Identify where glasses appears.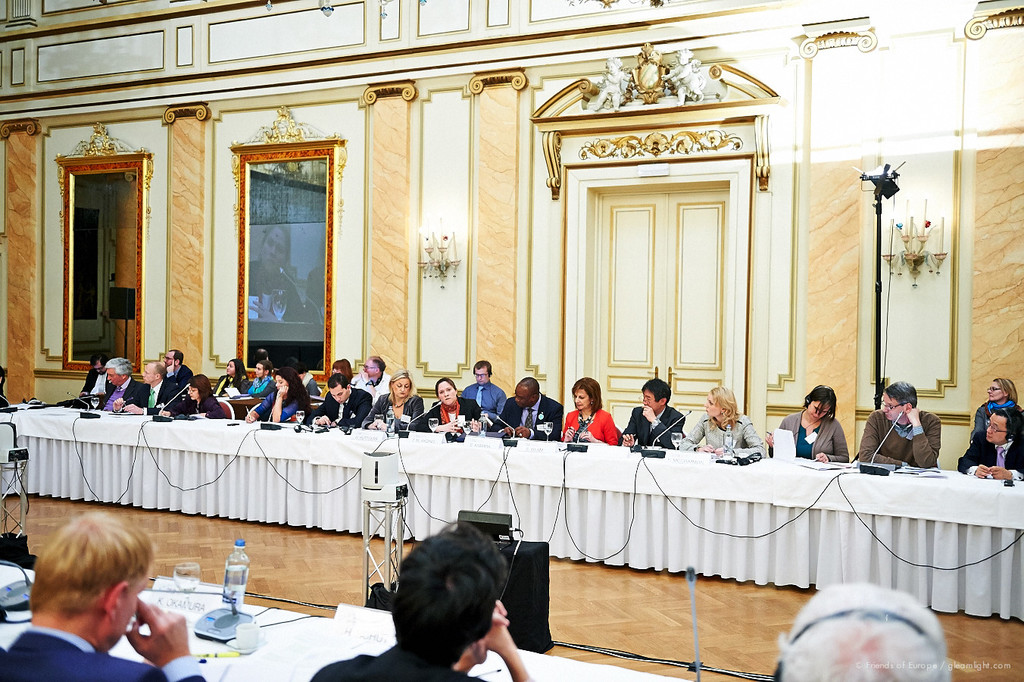
Appears at 97 366 106 373.
